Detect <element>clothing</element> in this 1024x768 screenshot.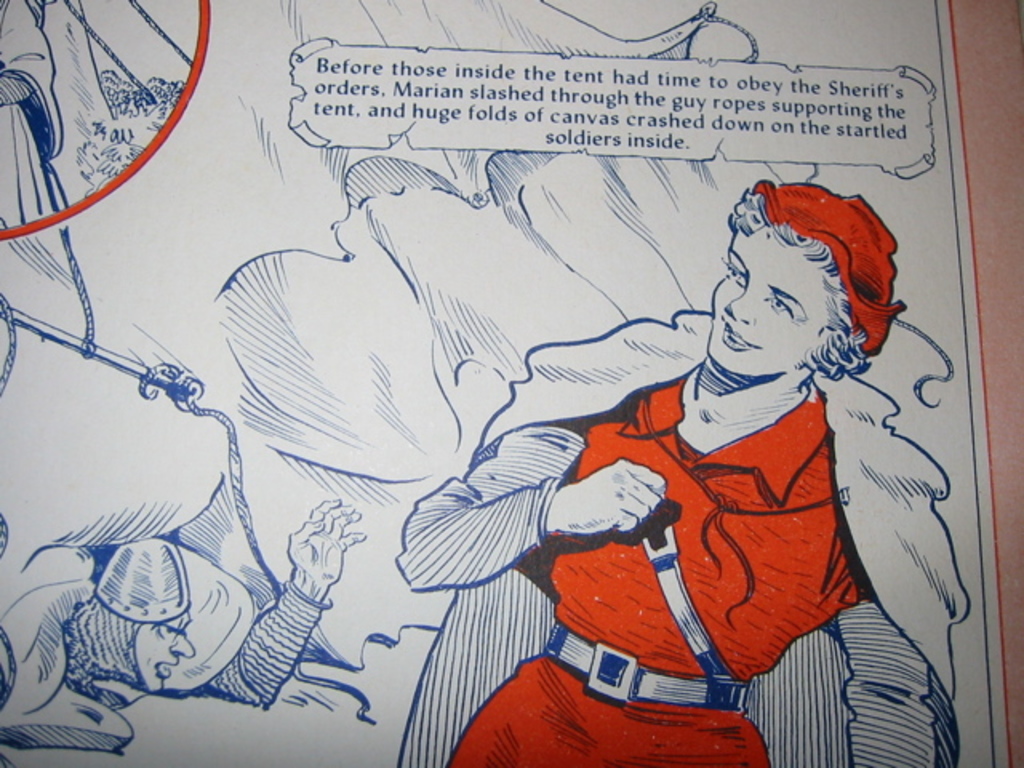
Detection: (x1=0, y1=0, x2=96, y2=299).
